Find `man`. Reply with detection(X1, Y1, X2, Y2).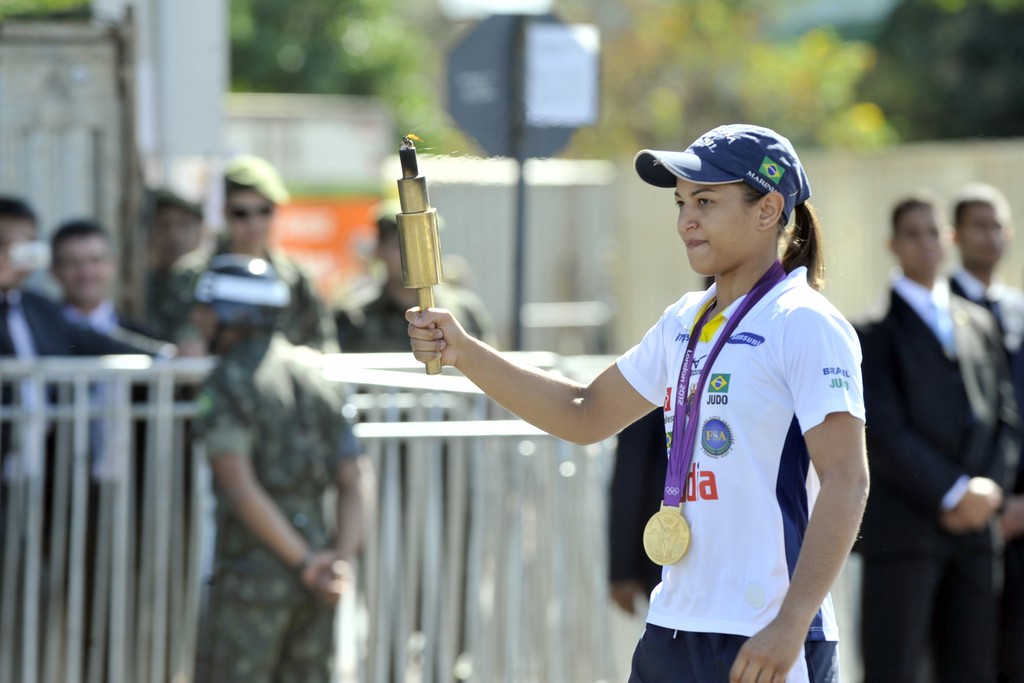
detection(950, 190, 1023, 671).
